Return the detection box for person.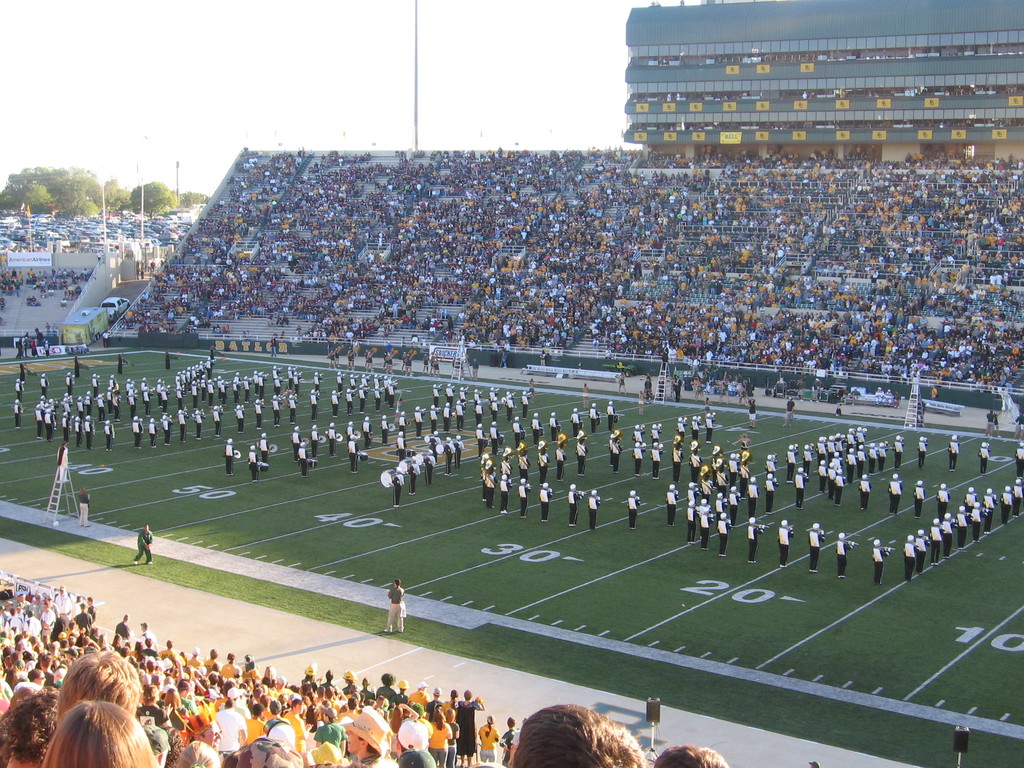
(970,506,982,545).
